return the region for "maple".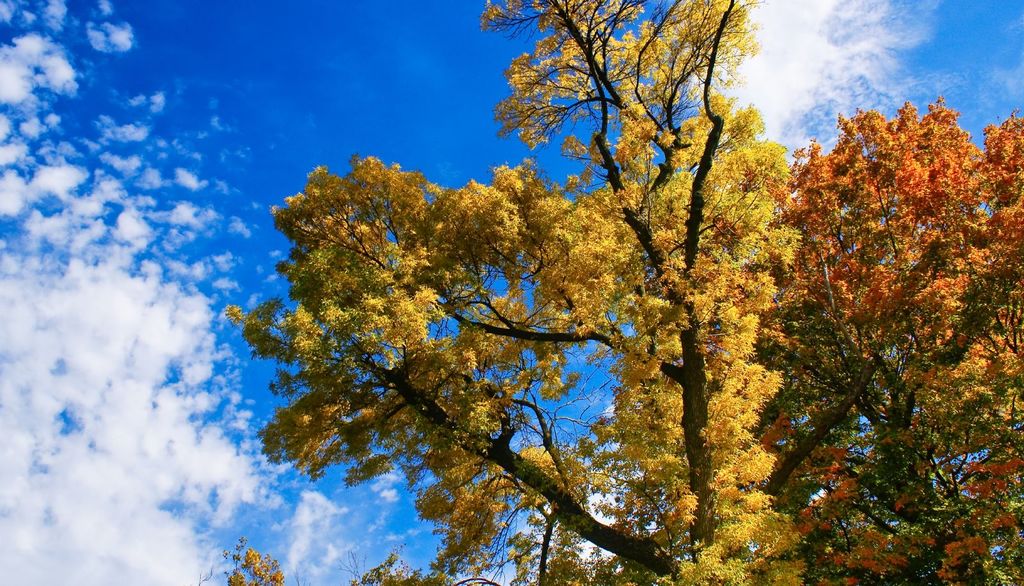
x1=221, y1=0, x2=804, y2=585.
